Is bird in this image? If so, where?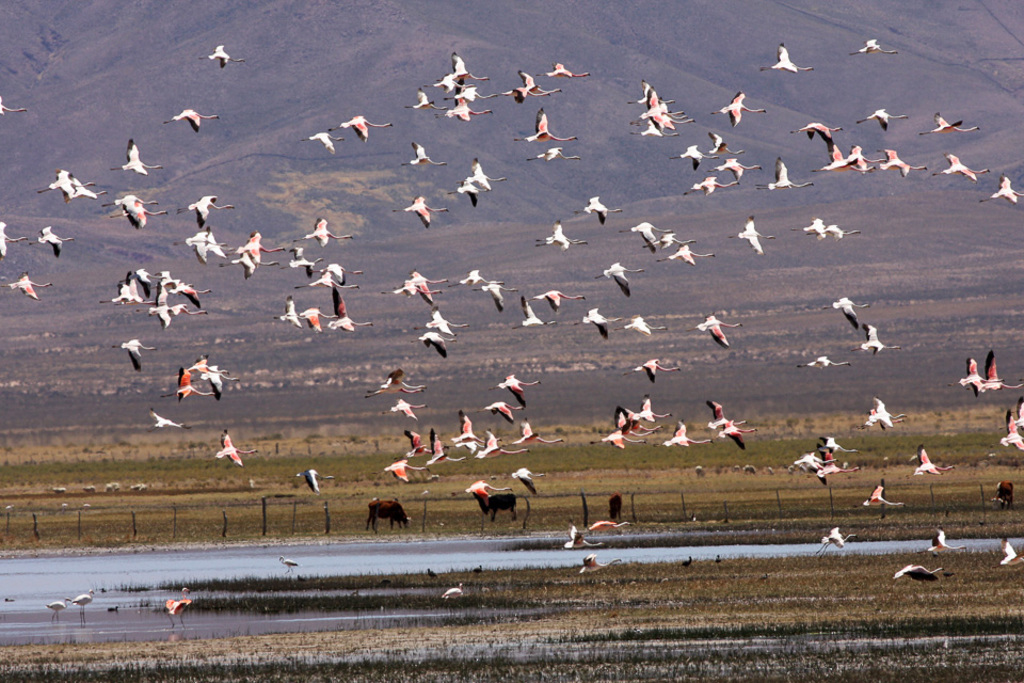
Yes, at [x1=669, y1=145, x2=706, y2=171].
